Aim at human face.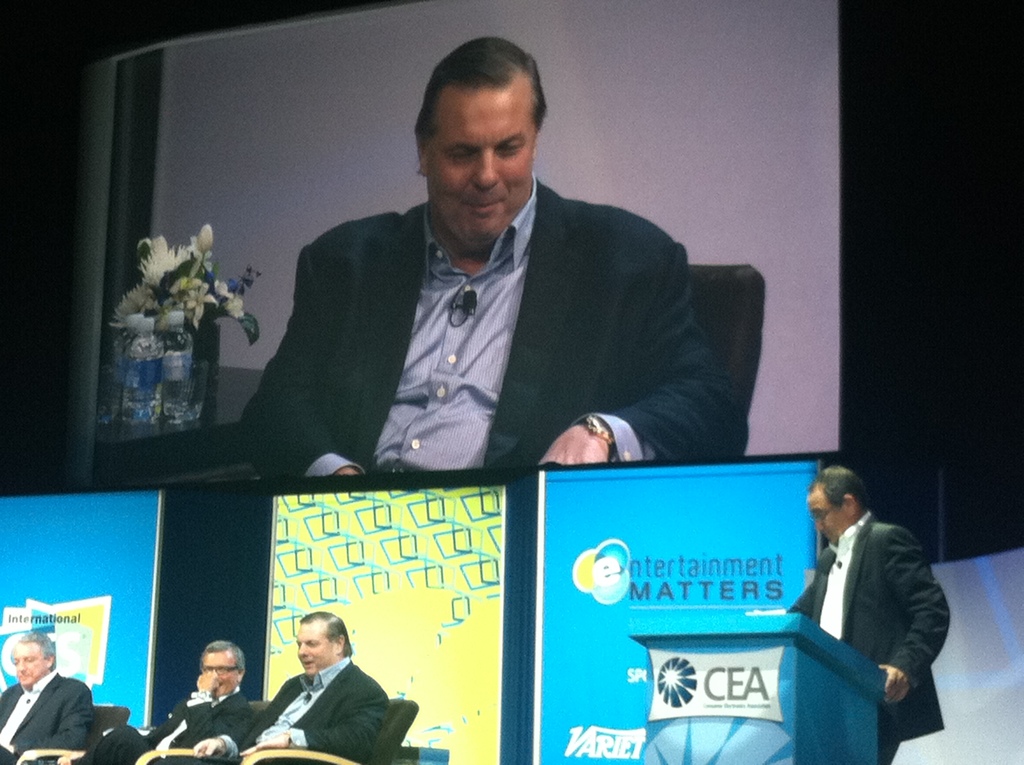
Aimed at l=298, t=625, r=328, b=677.
